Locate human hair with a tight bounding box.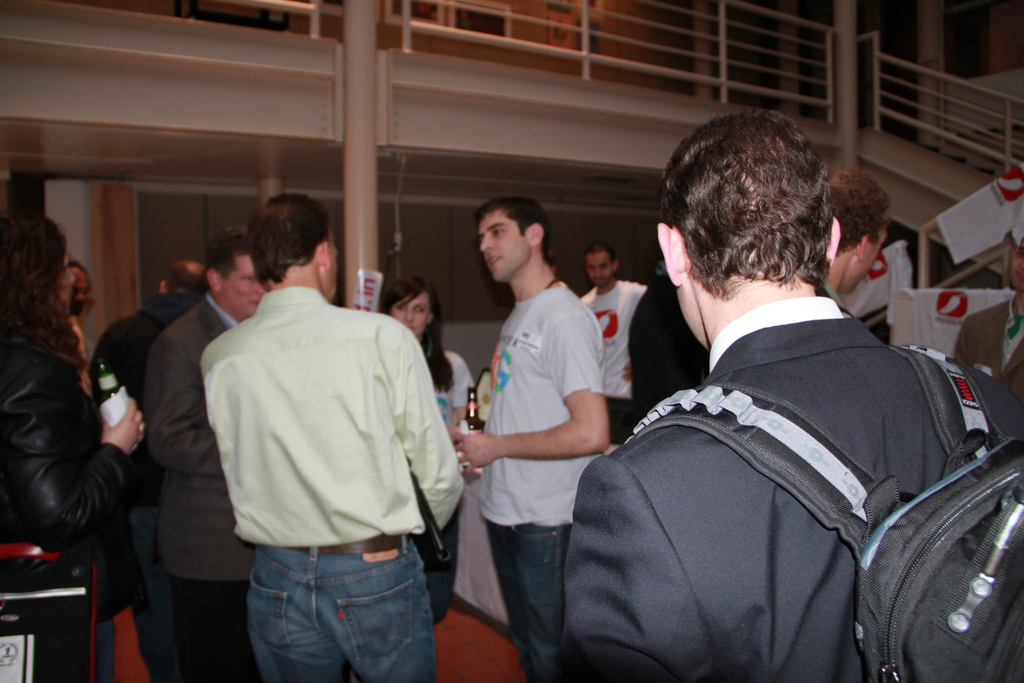
rect(665, 112, 834, 289).
